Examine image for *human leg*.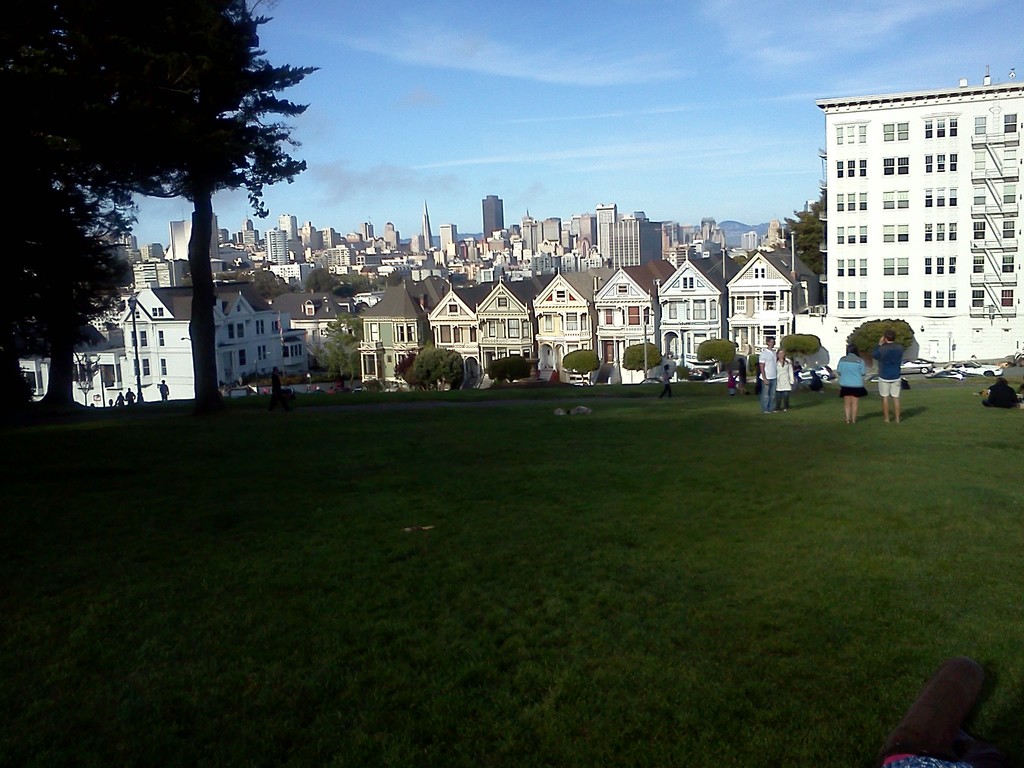
Examination result: 764,385,766,408.
